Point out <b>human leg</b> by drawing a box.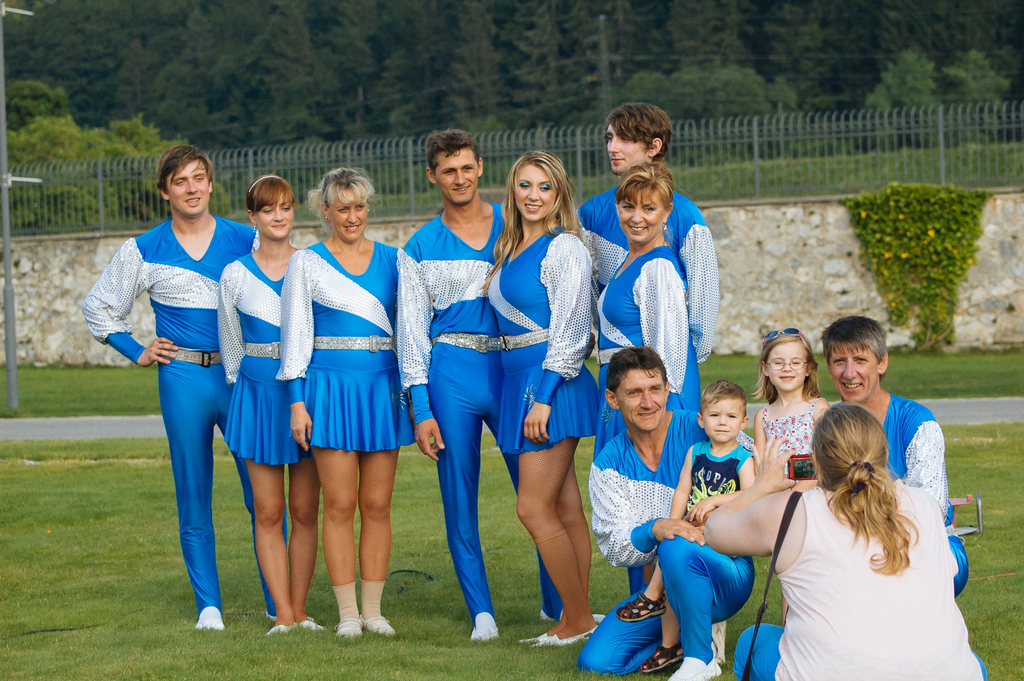
[left=356, top=442, right=394, bottom=639].
